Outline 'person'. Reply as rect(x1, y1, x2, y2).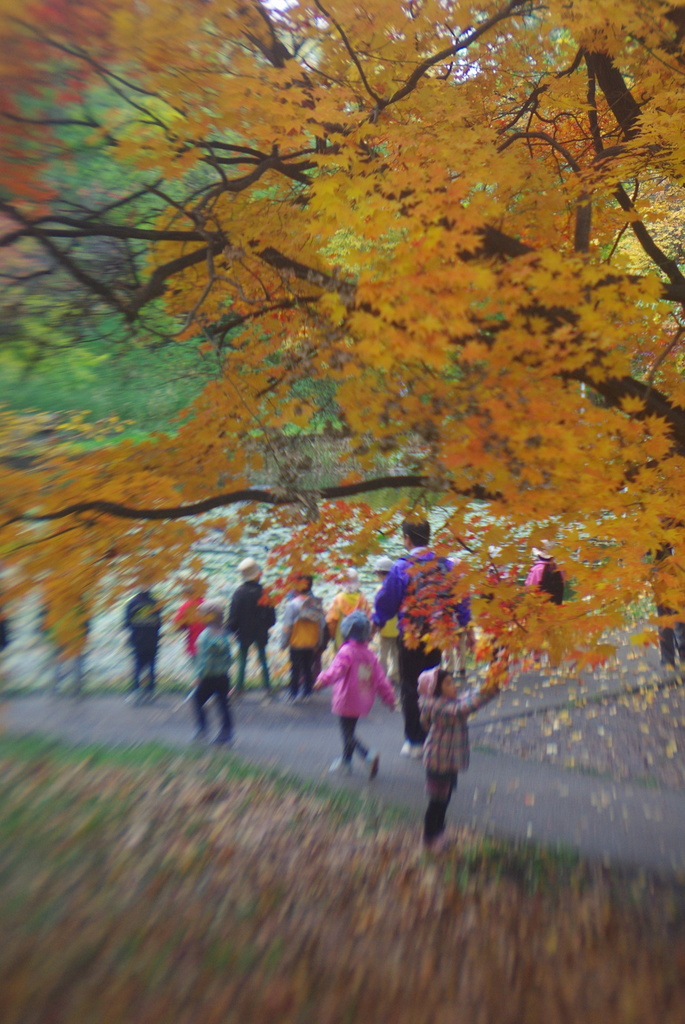
rect(224, 564, 276, 693).
